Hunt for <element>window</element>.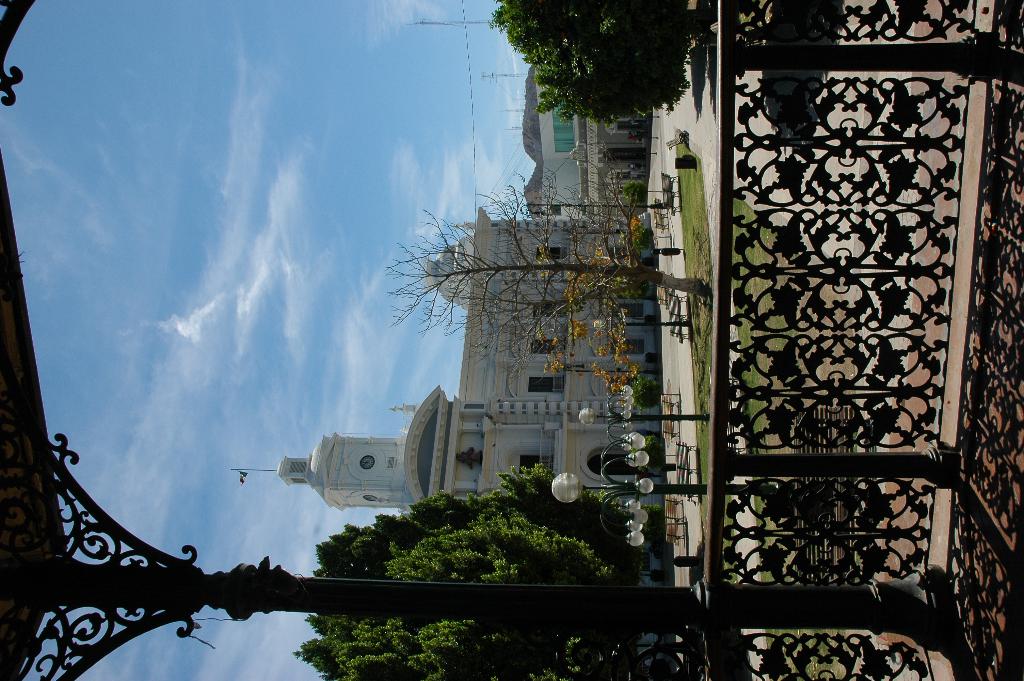
Hunted down at <region>611, 296, 651, 317</region>.
